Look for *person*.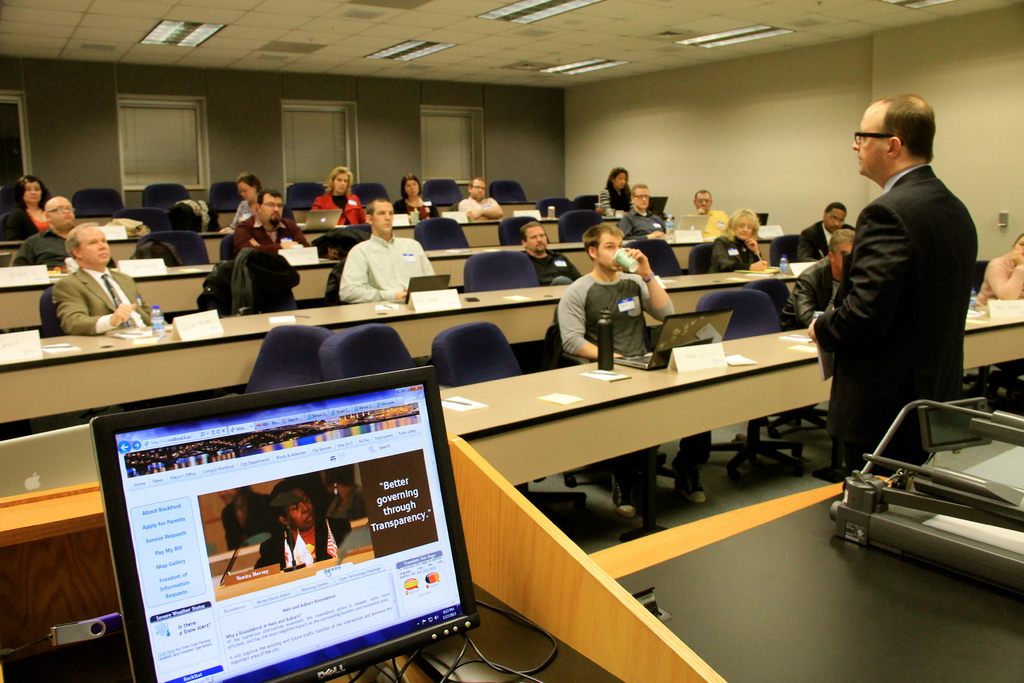
Found: region(392, 174, 431, 210).
